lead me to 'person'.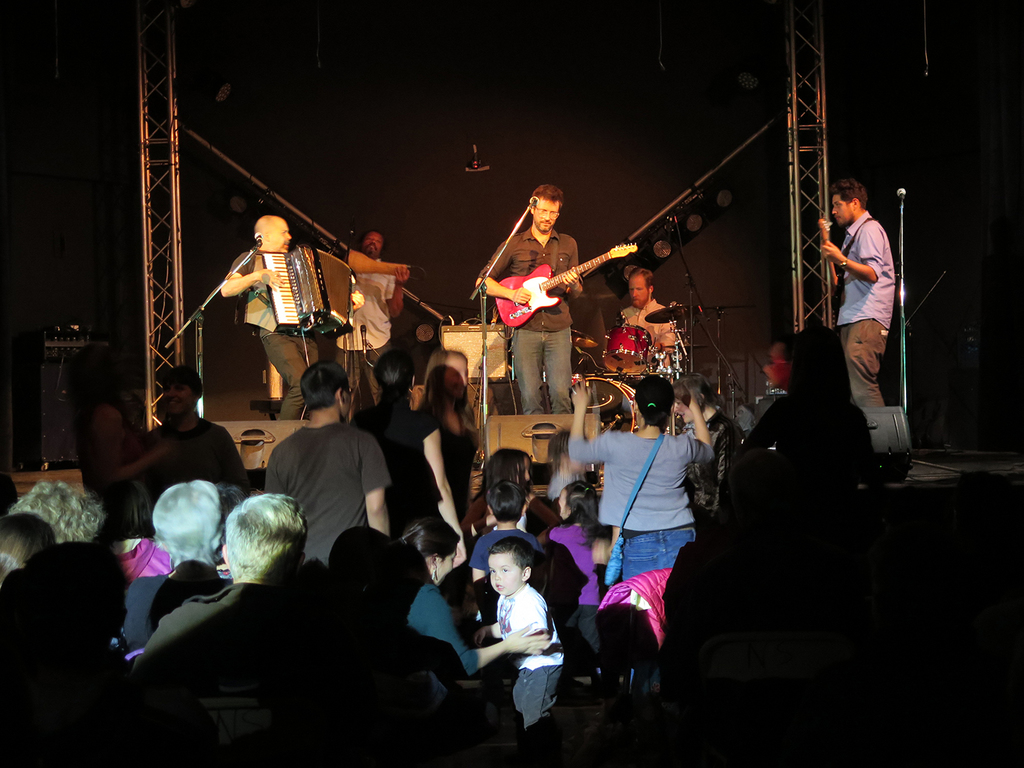
Lead to [607,269,677,384].
